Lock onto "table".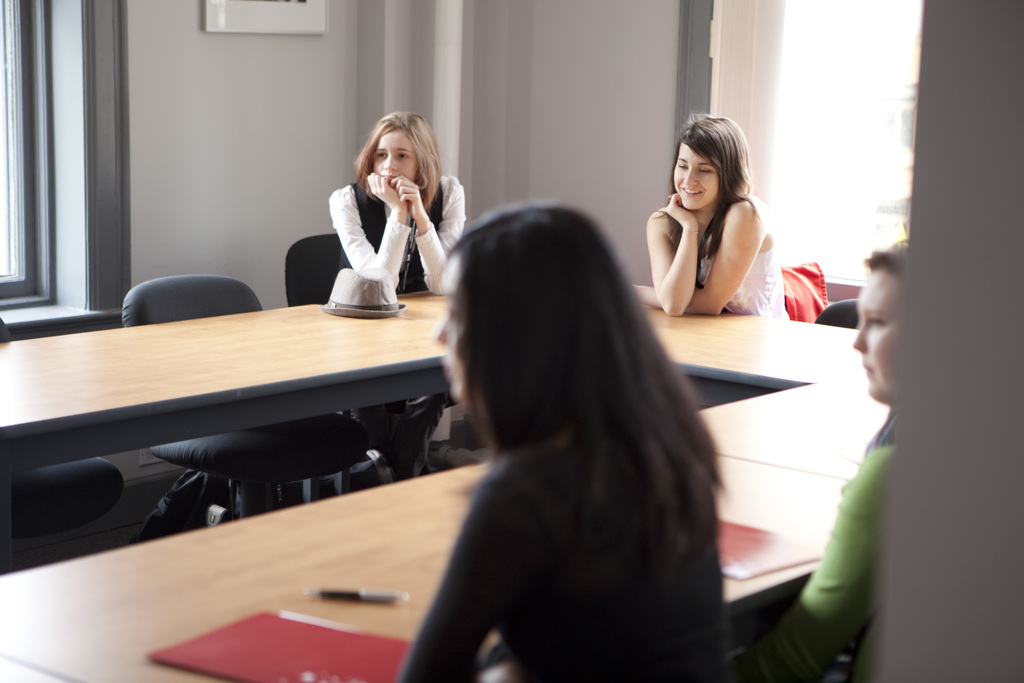
Locked: bbox(0, 322, 857, 682).
